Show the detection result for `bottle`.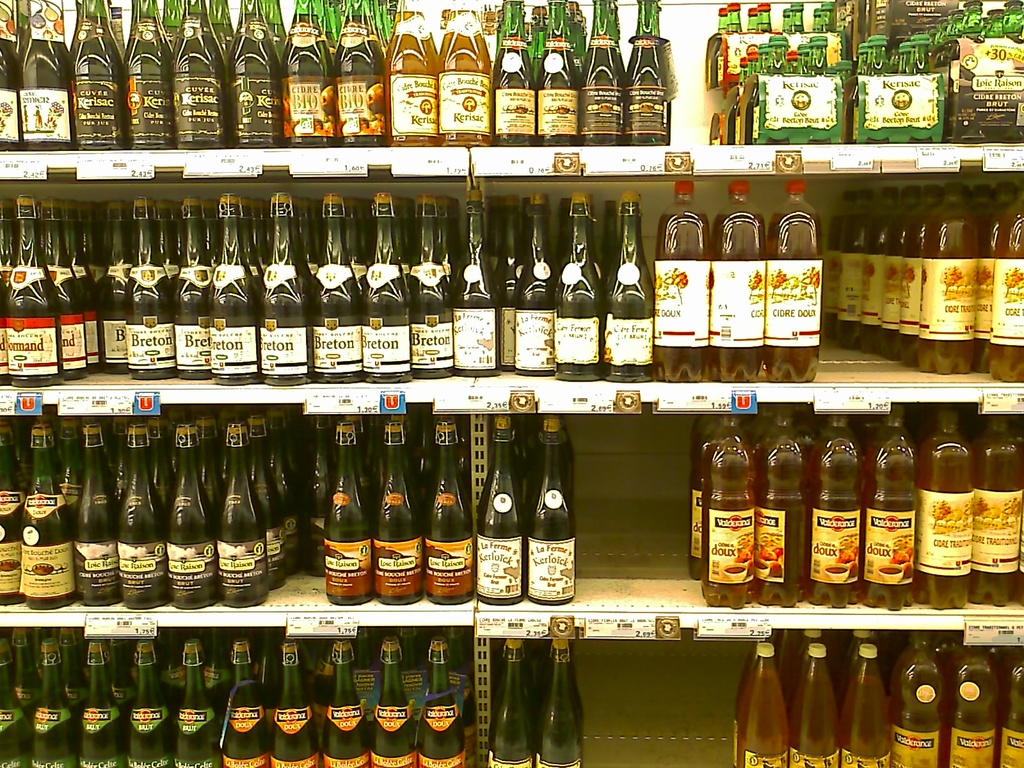
region(786, 643, 843, 767).
